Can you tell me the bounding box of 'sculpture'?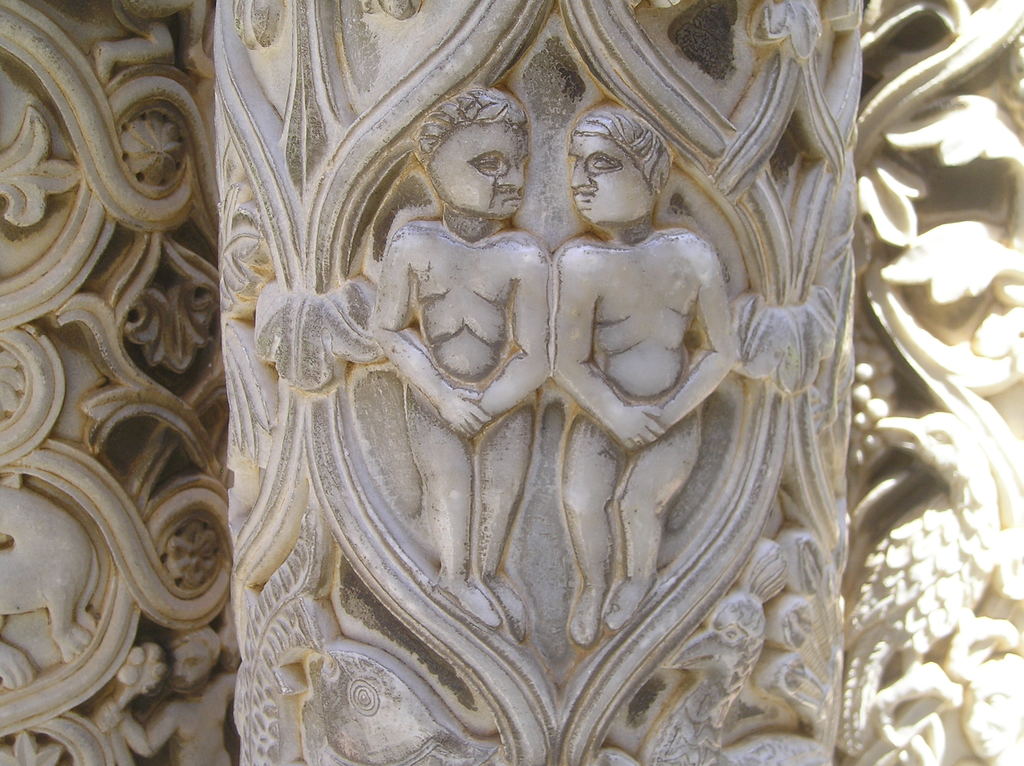
<bbox>550, 113, 737, 648</bbox>.
